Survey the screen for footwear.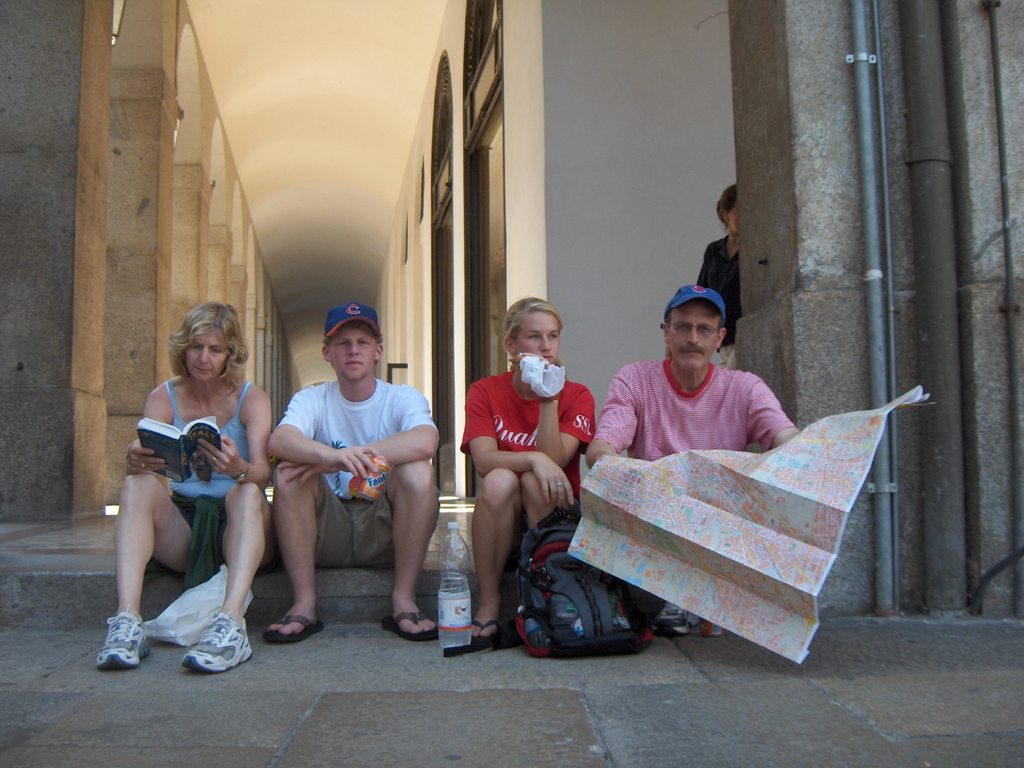
Survey found: (x1=655, y1=603, x2=701, y2=648).
